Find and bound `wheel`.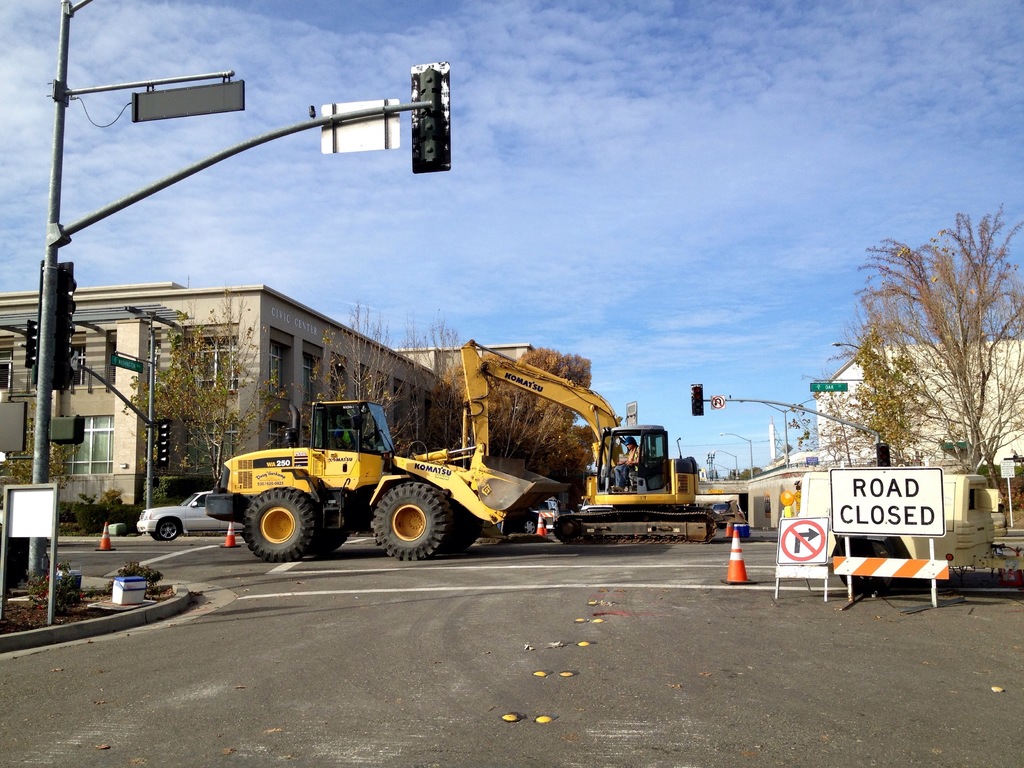
Bound: region(307, 527, 357, 550).
